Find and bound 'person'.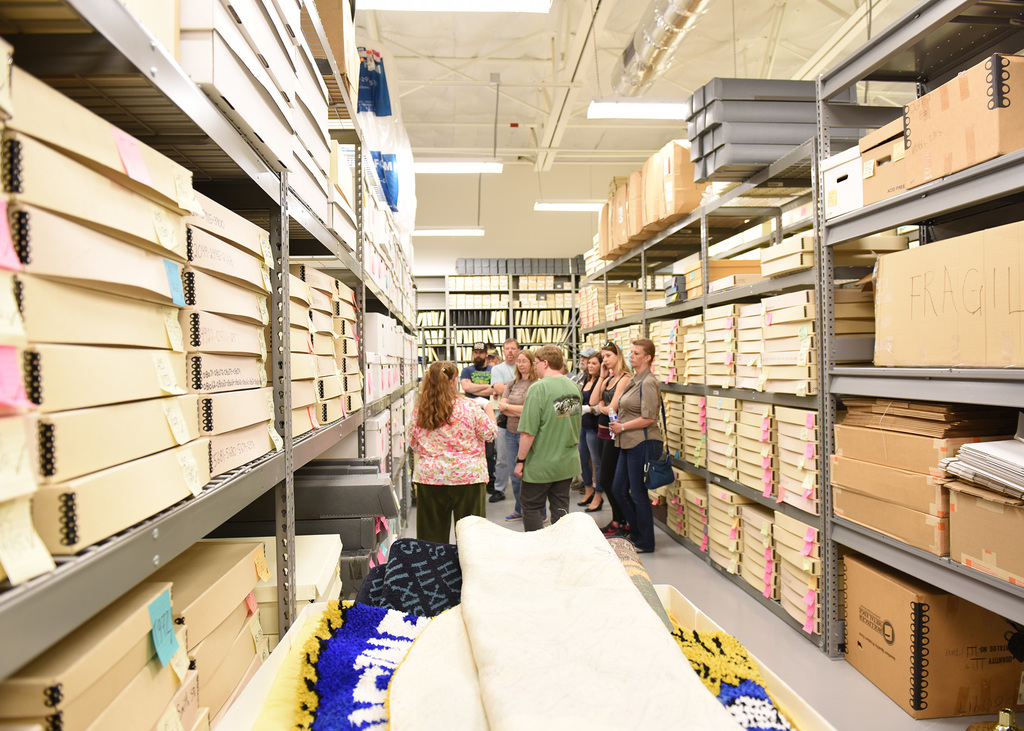
Bound: (left=607, top=330, right=683, bottom=557).
